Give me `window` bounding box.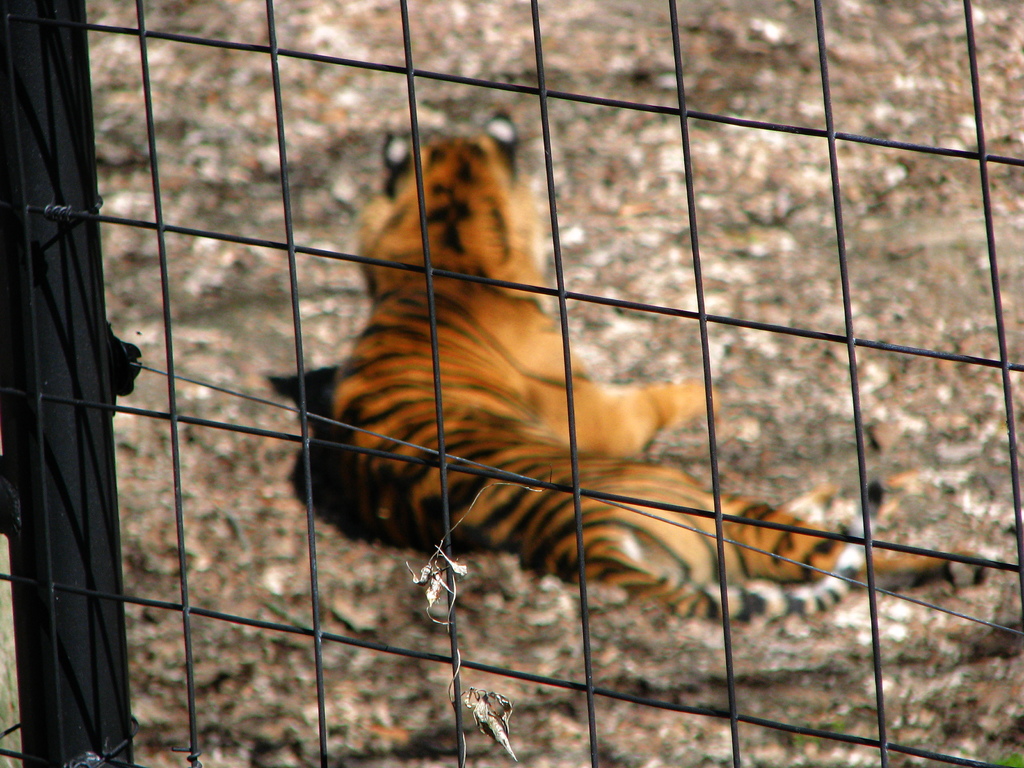
[0,0,1023,767].
